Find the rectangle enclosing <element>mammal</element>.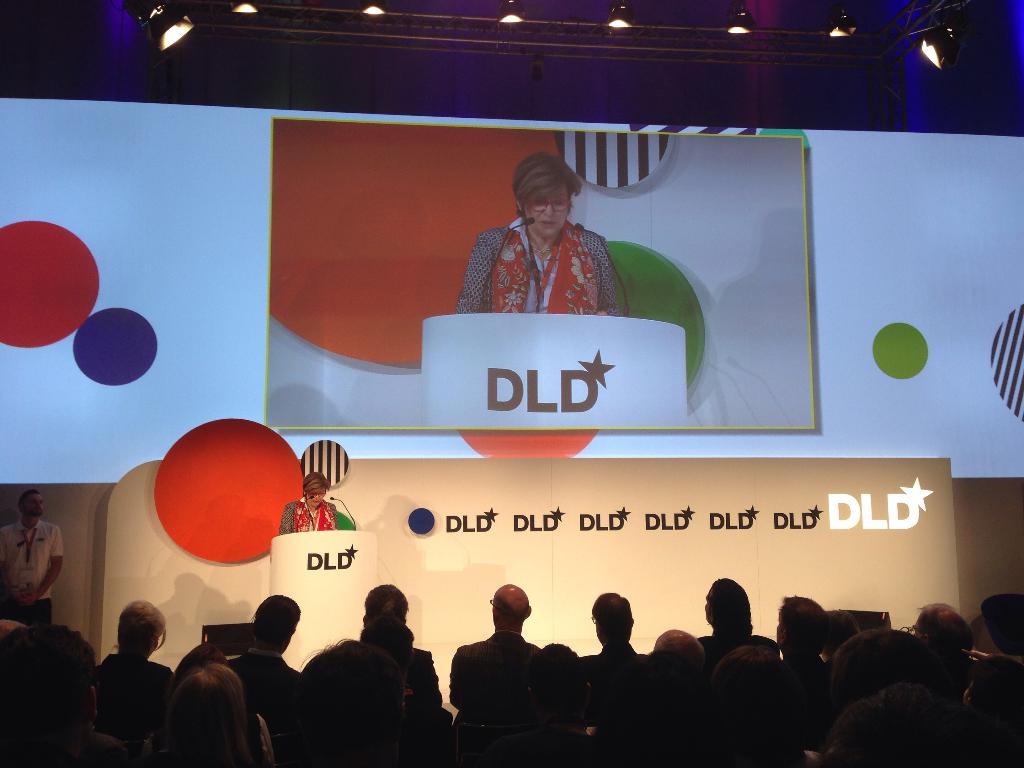
x1=904, y1=604, x2=970, y2=674.
